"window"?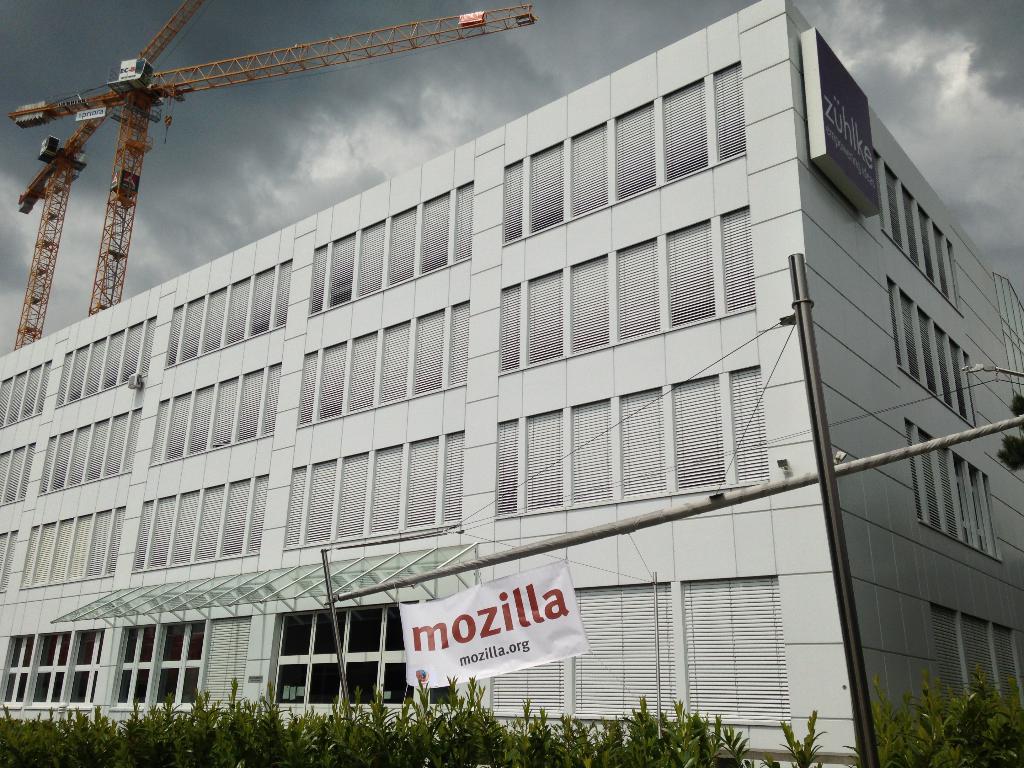
[left=673, top=369, right=726, bottom=492]
